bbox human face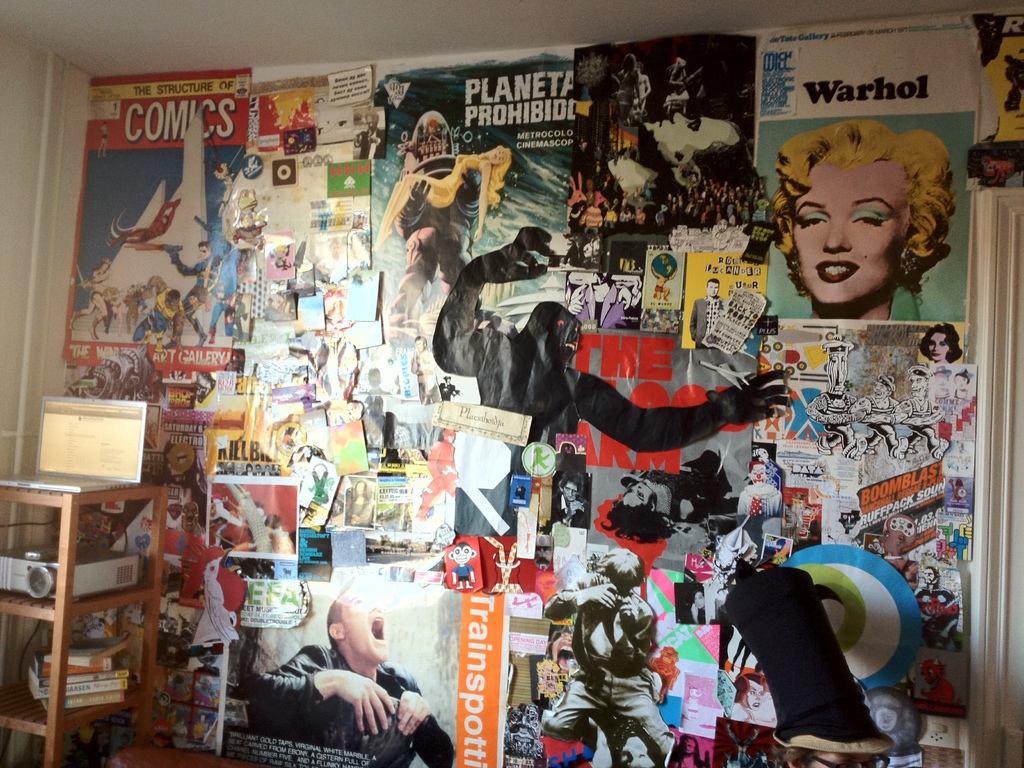
909,373,926,397
